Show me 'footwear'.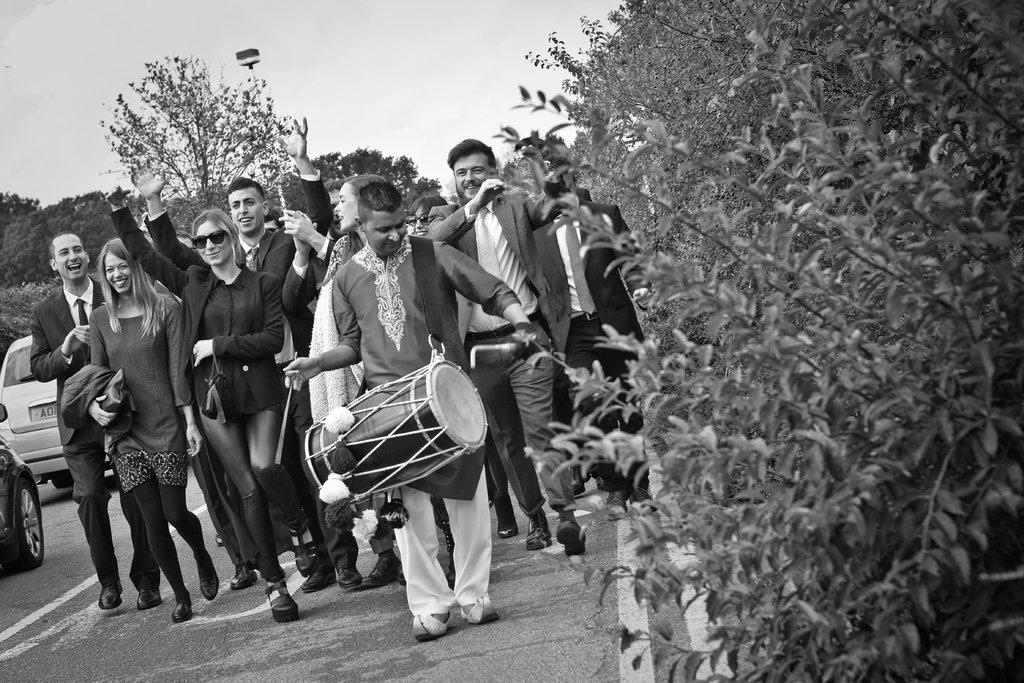
'footwear' is here: 268 583 303 624.
